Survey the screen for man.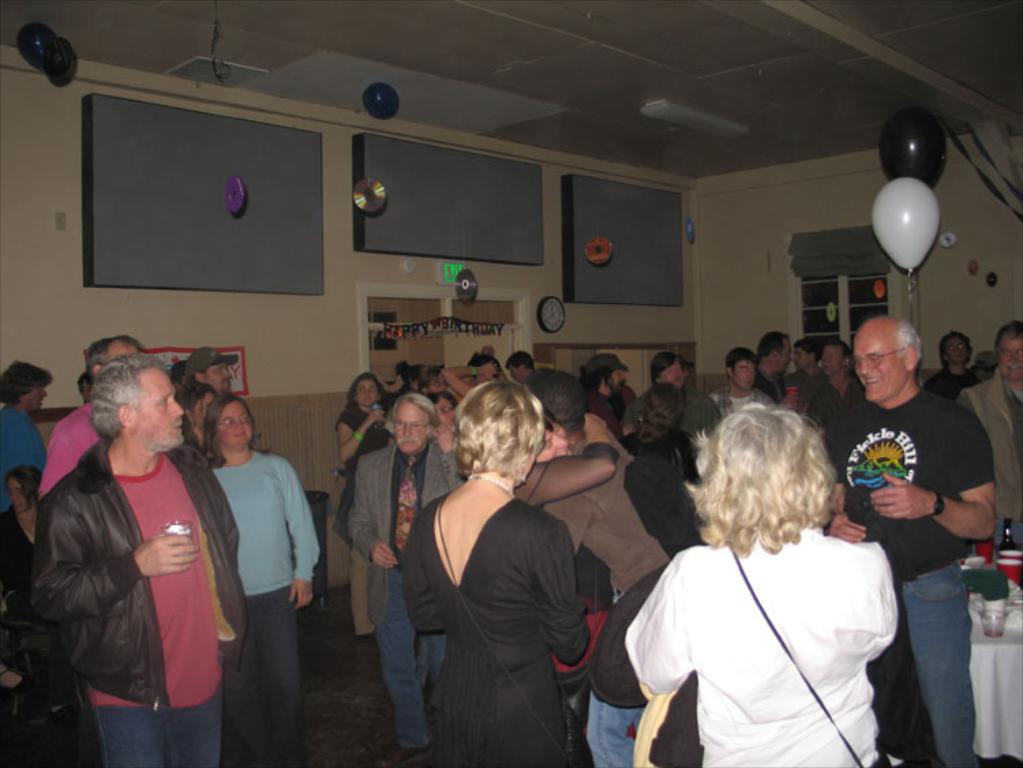
Survey found: left=798, top=331, right=832, bottom=432.
